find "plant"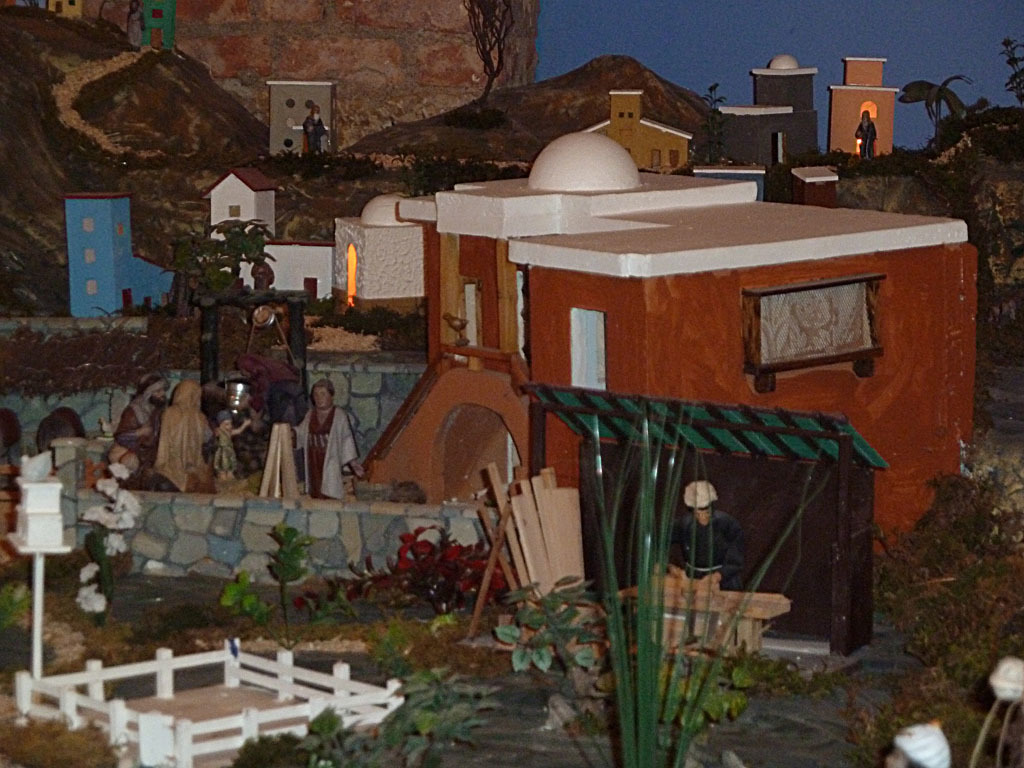
238,732,301,767
